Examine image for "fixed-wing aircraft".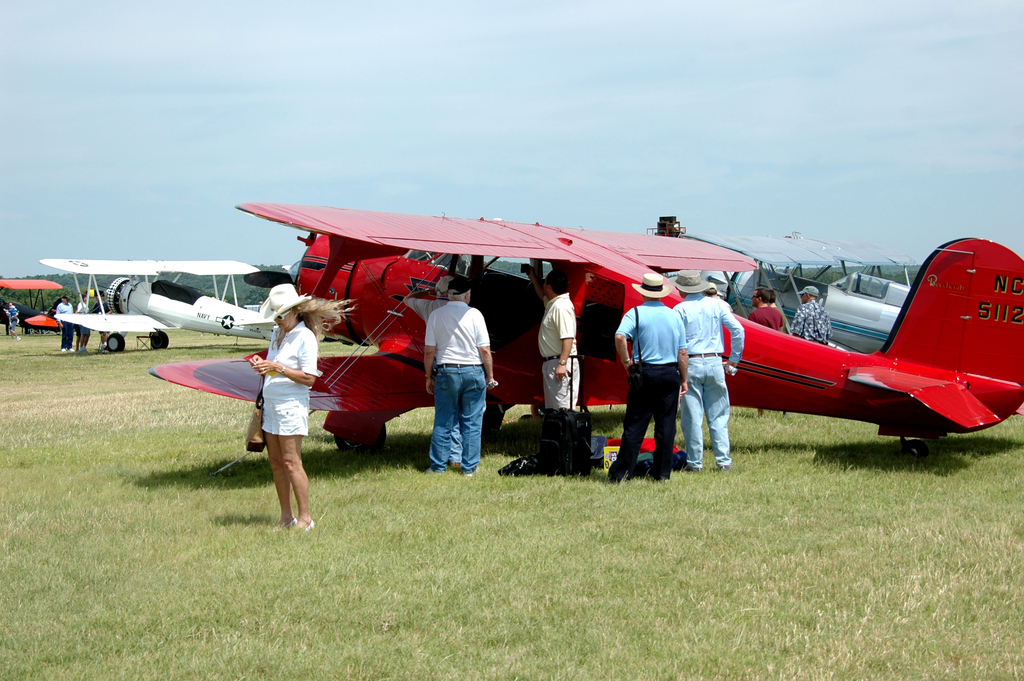
Examination result: [left=684, top=227, right=912, bottom=350].
